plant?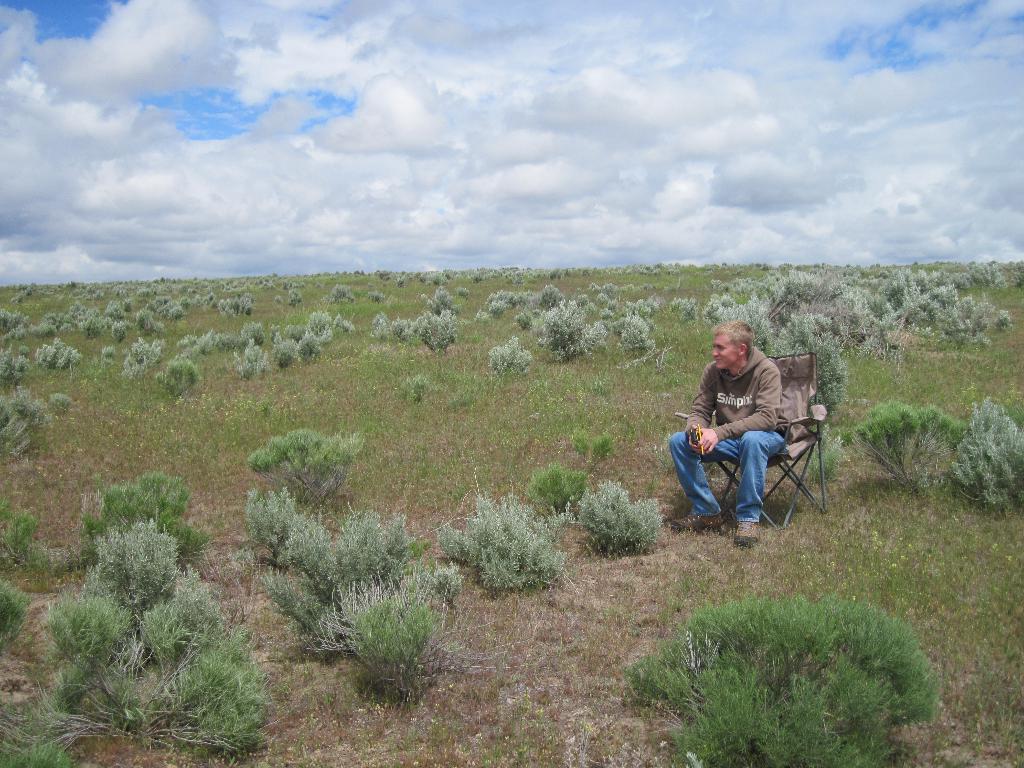
<bbox>593, 290, 615, 308</bbox>
